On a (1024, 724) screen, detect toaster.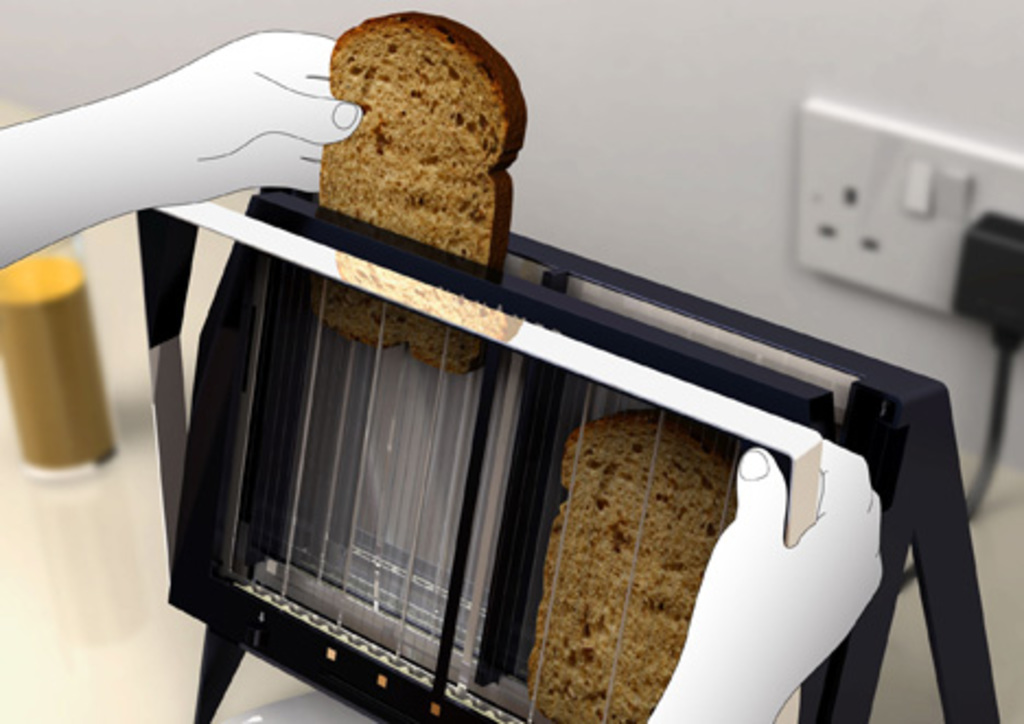
(x1=142, y1=190, x2=1000, y2=722).
